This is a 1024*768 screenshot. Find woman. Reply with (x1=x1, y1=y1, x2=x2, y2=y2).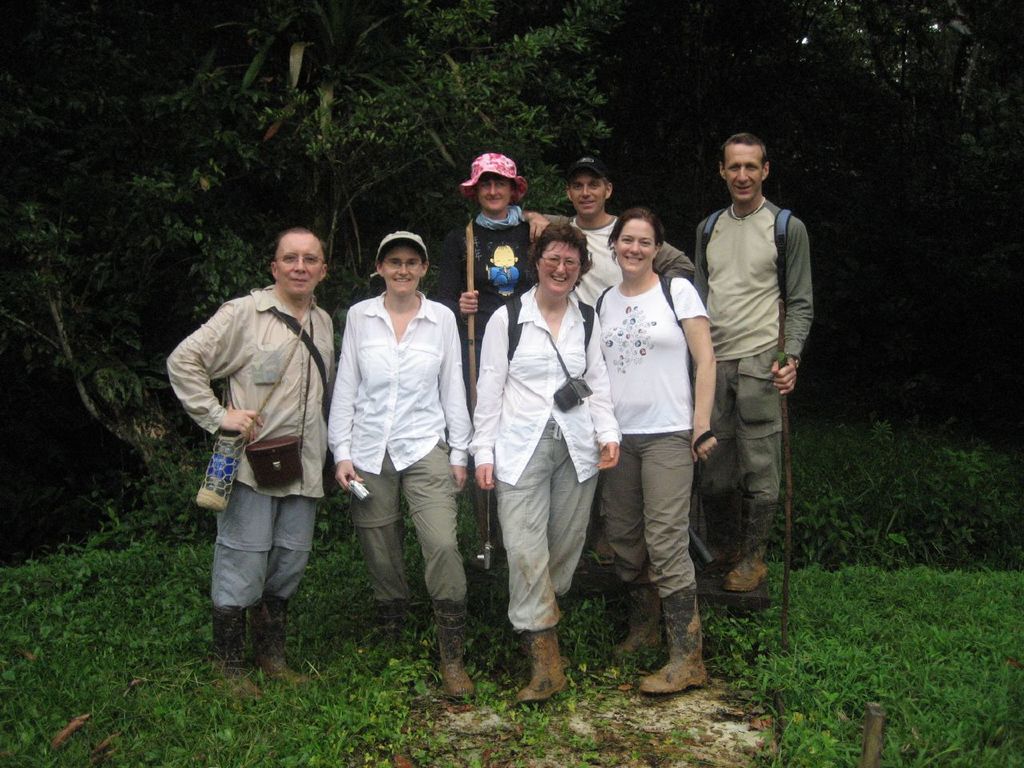
(x1=438, y1=150, x2=543, y2=342).
